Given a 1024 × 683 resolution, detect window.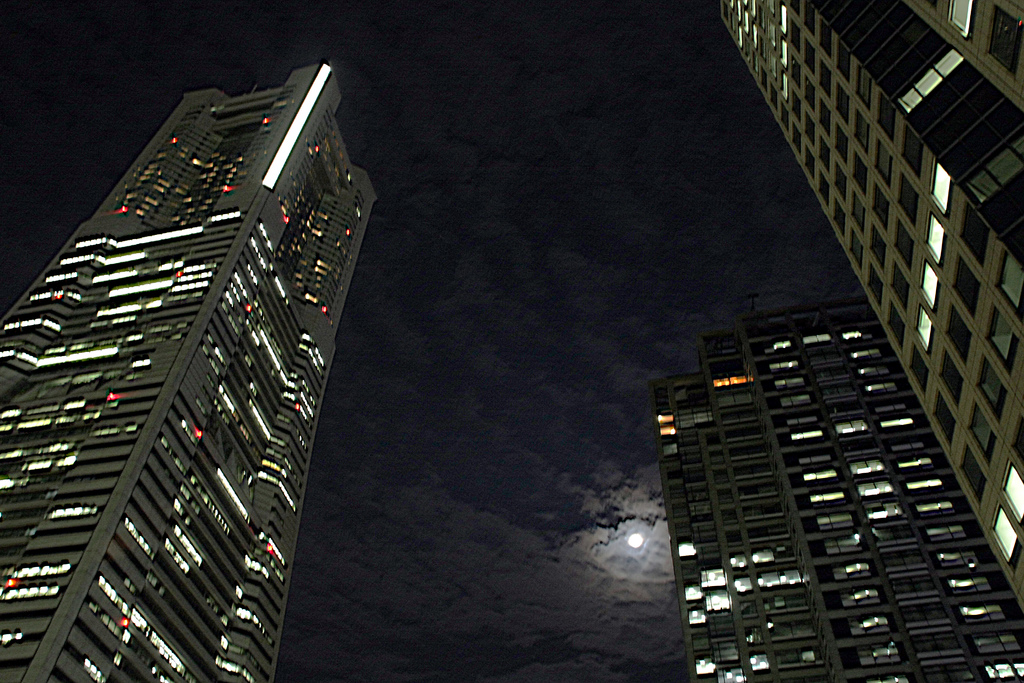
(x1=948, y1=258, x2=982, y2=317).
